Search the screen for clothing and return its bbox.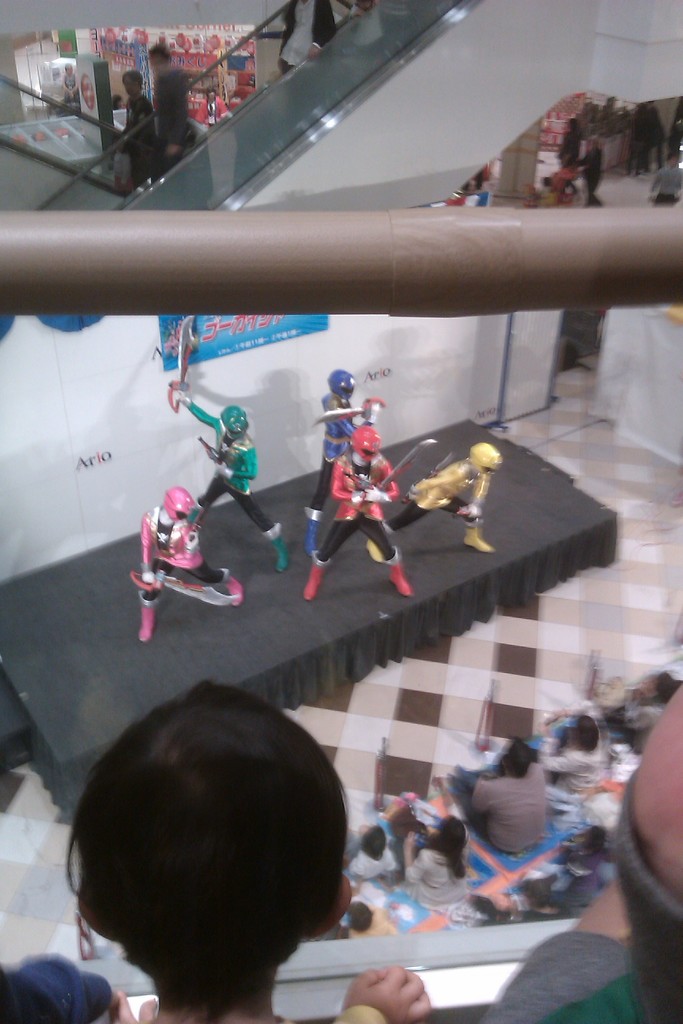
Found: {"left": 481, "top": 932, "right": 644, "bottom": 1023}.
